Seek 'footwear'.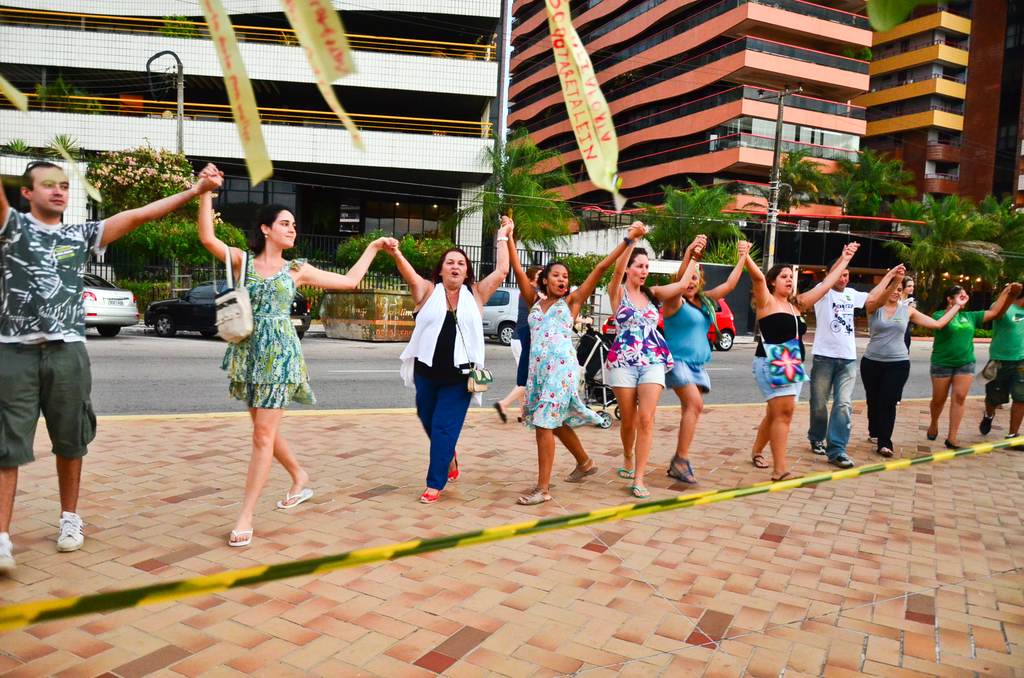
[278, 486, 311, 508].
